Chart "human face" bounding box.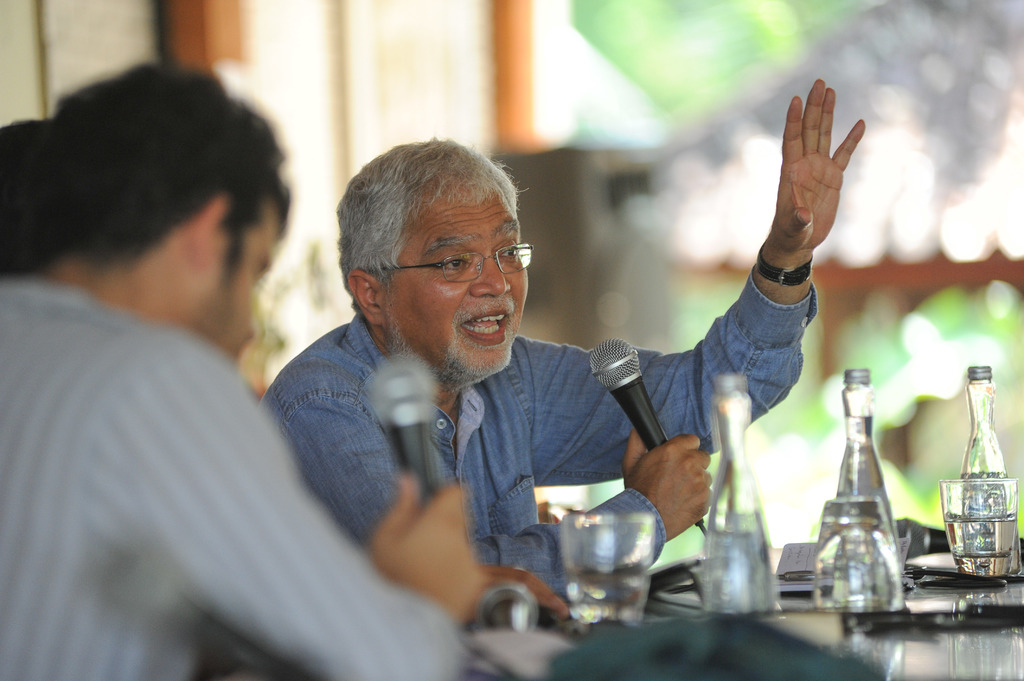
Charted: <box>191,195,290,367</box>.
